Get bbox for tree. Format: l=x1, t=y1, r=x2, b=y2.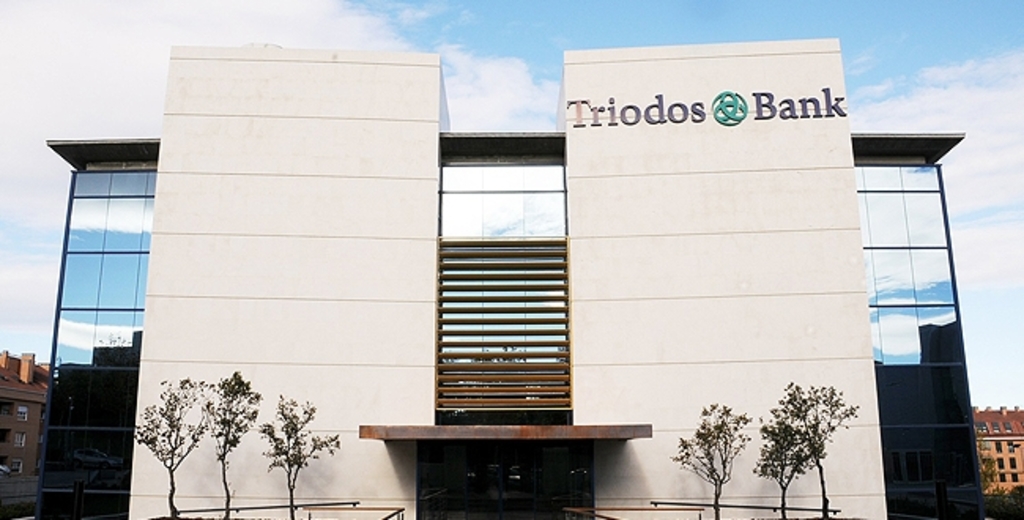
l=205, t=366, r=266, b=518.
